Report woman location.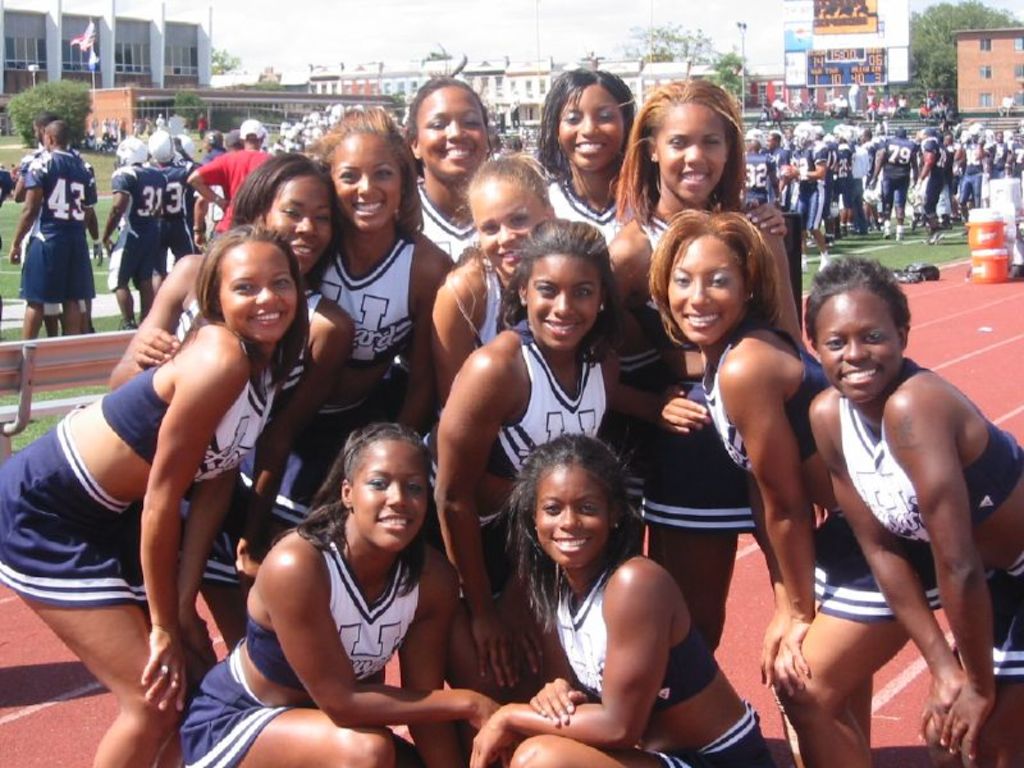
Report: {"x1": 820, "y1": 257, "x2": 1023, "y2": 767}.
